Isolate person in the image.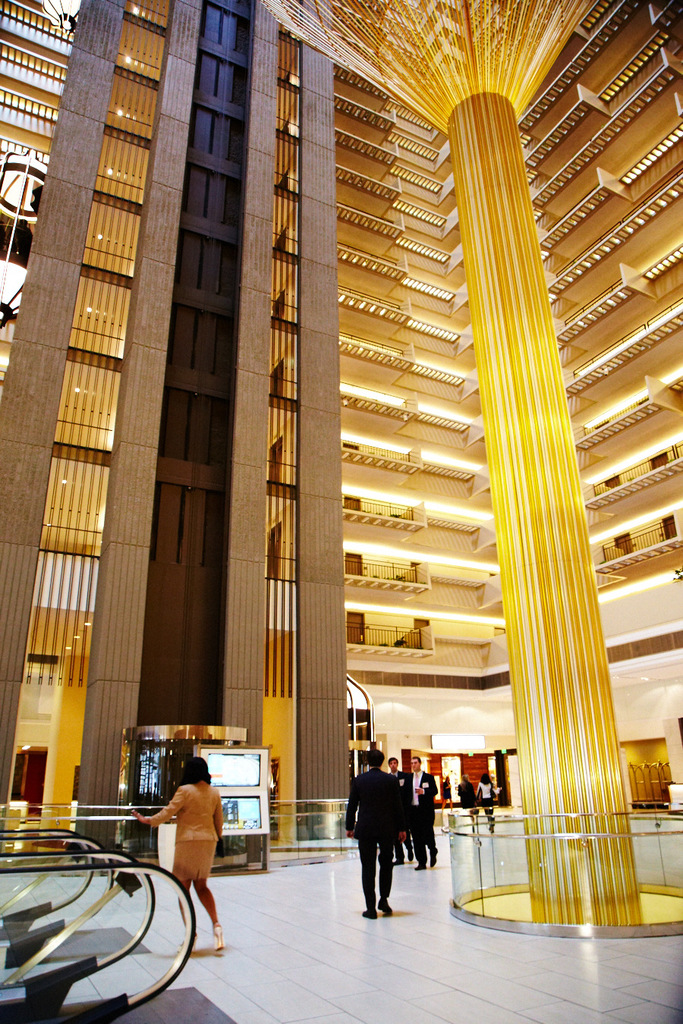
Isolated region: rect(471, 772, 499, 837).
